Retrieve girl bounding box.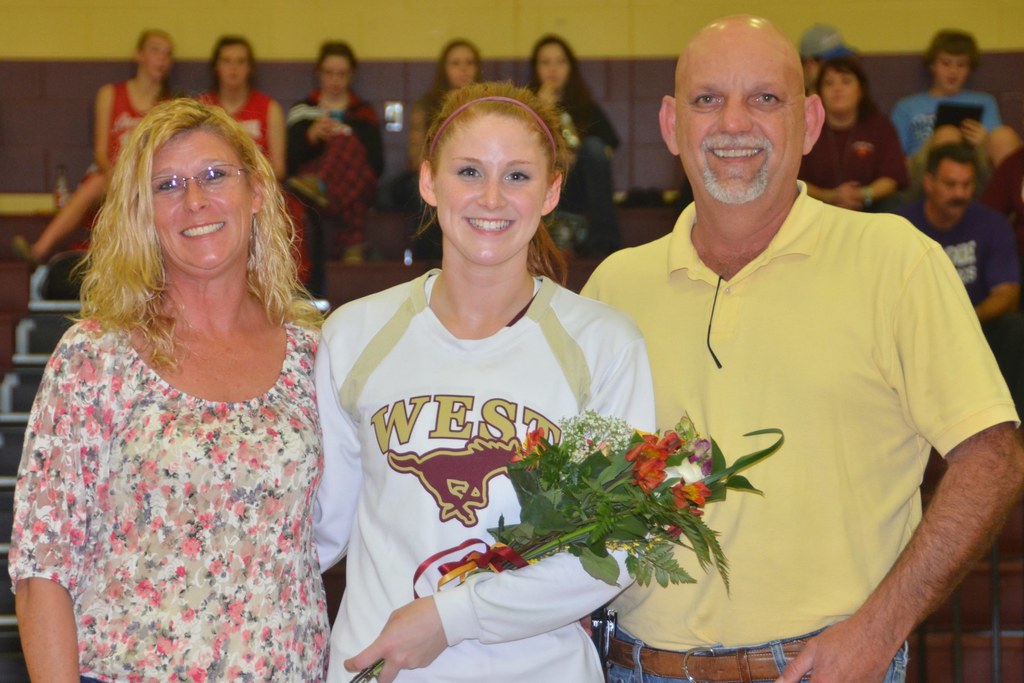
Bounding box: region(192, 34, 305, 281).
